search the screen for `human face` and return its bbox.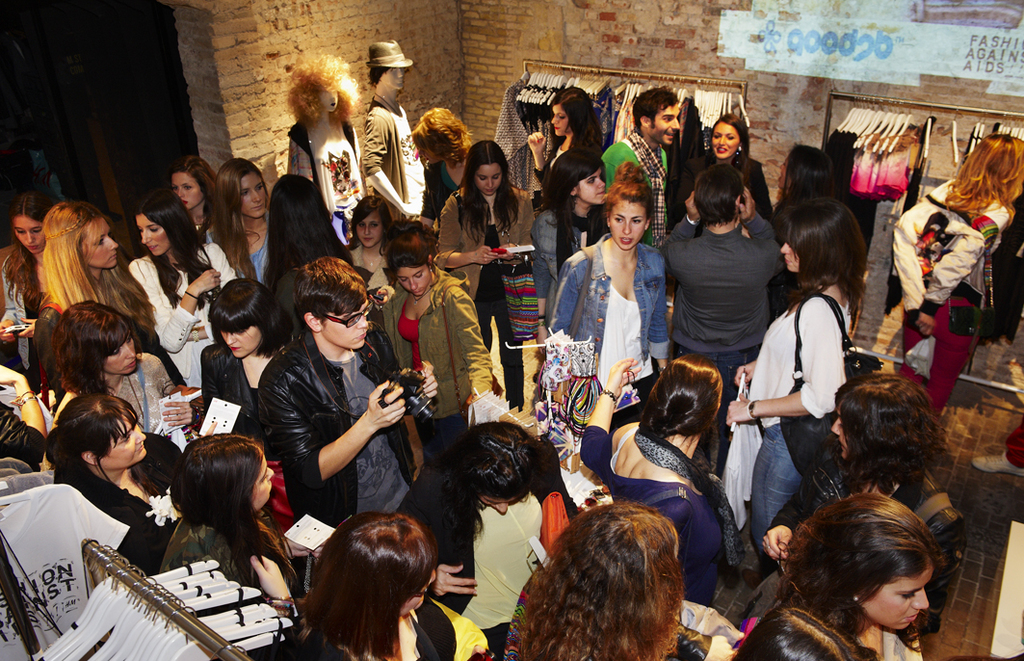
Found: detection(579, 167, 607, 207).
